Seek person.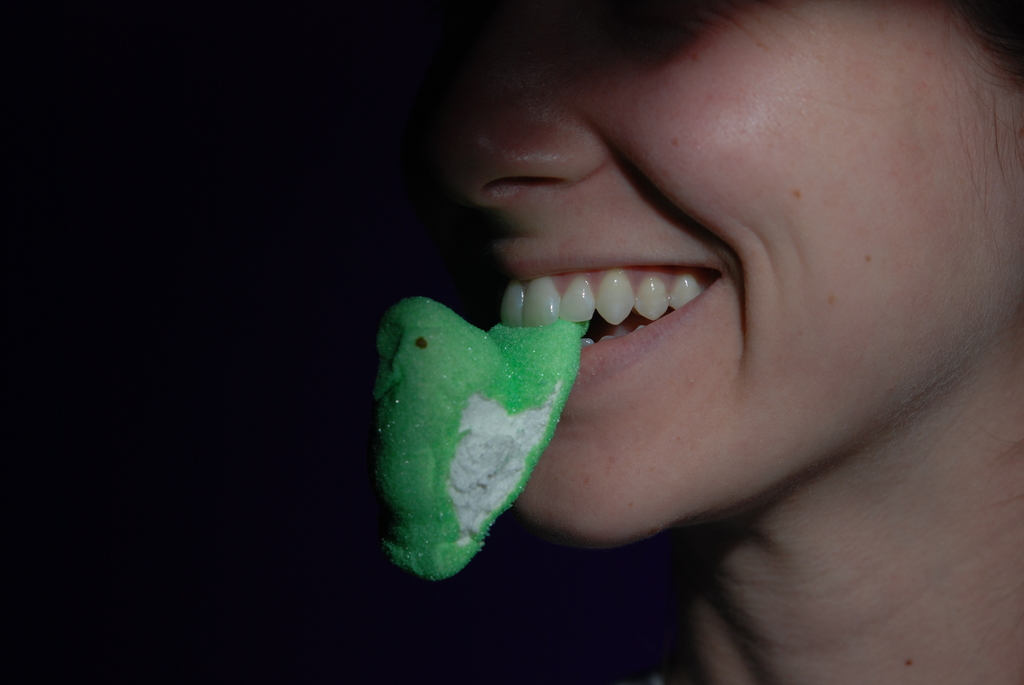
<bbox>328, 0, 1013, 597</bbox>.
